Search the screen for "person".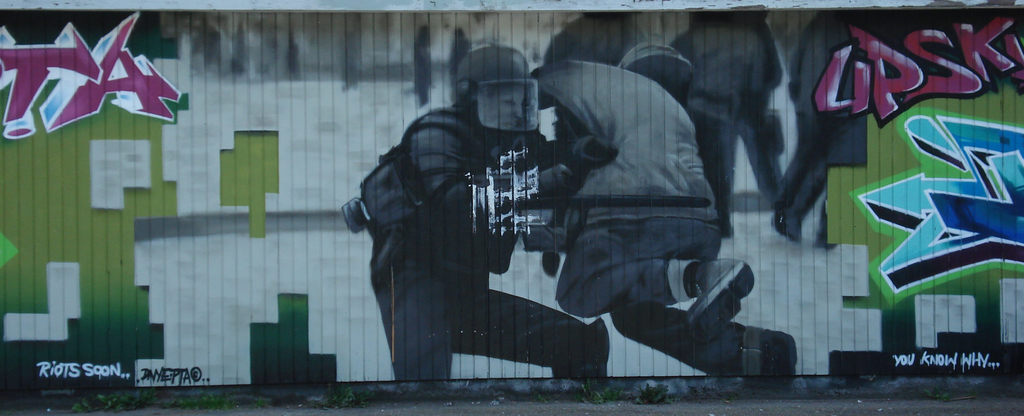
Found at (668, 7, 785, 259).
